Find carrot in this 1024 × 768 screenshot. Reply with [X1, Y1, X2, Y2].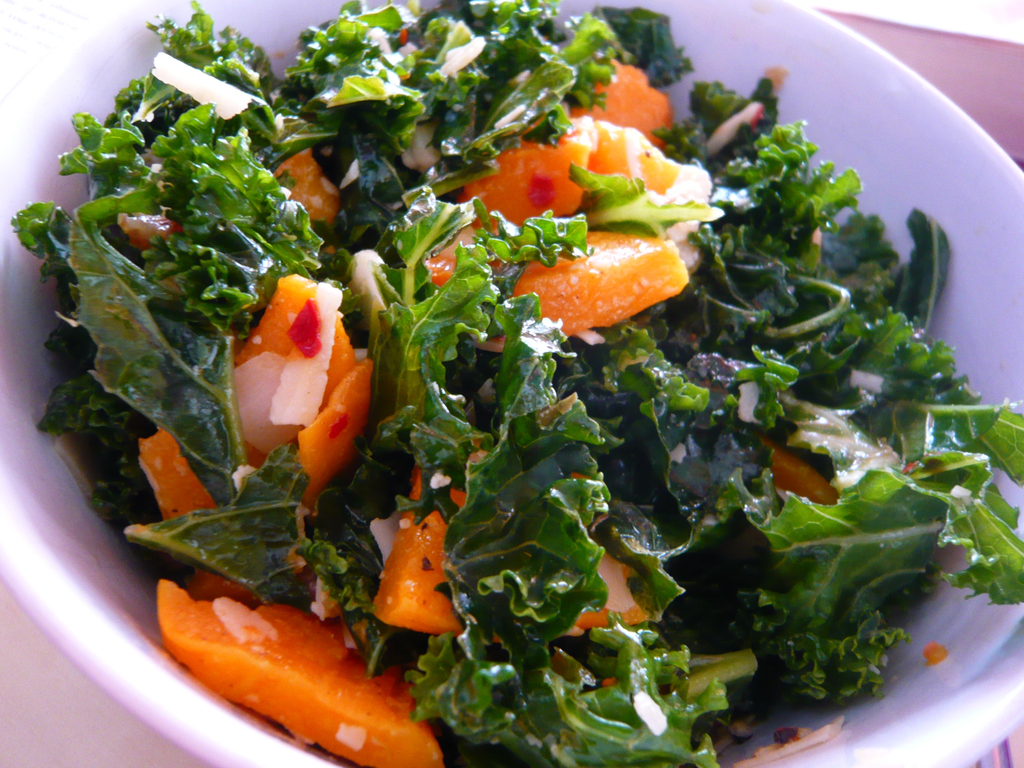
[273, 140, 337, 220].
